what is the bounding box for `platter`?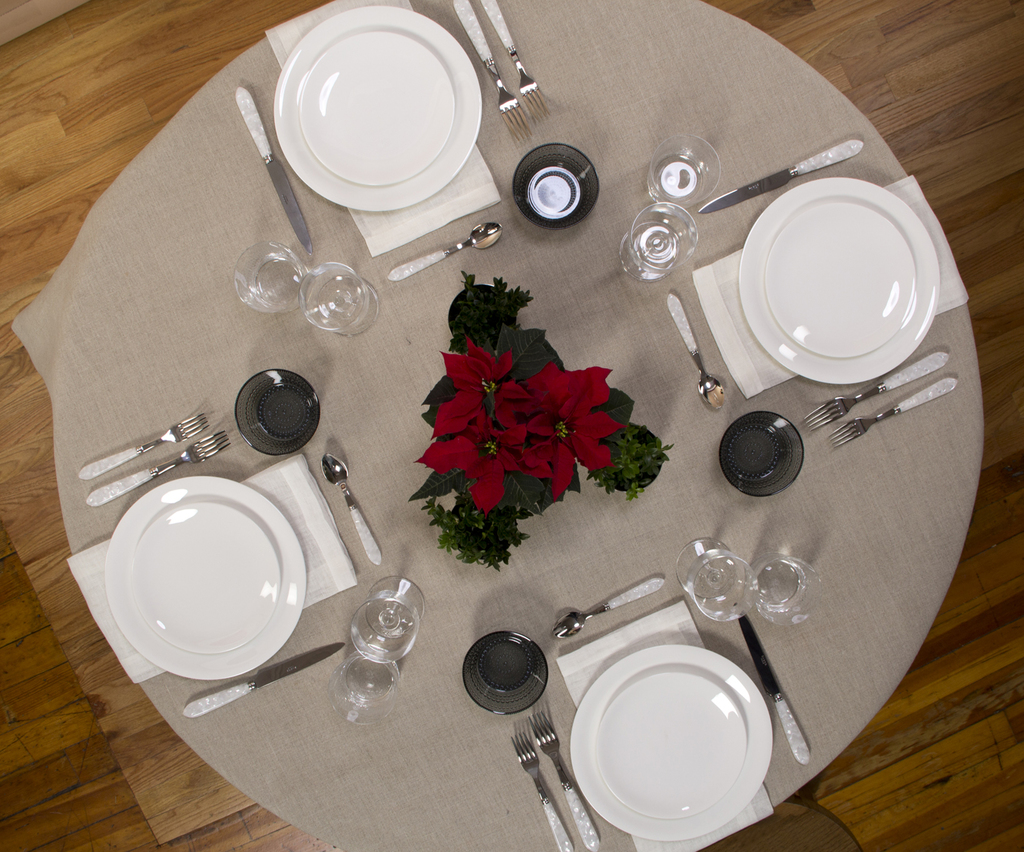
<region>765, 195, 913, 355</region>.
